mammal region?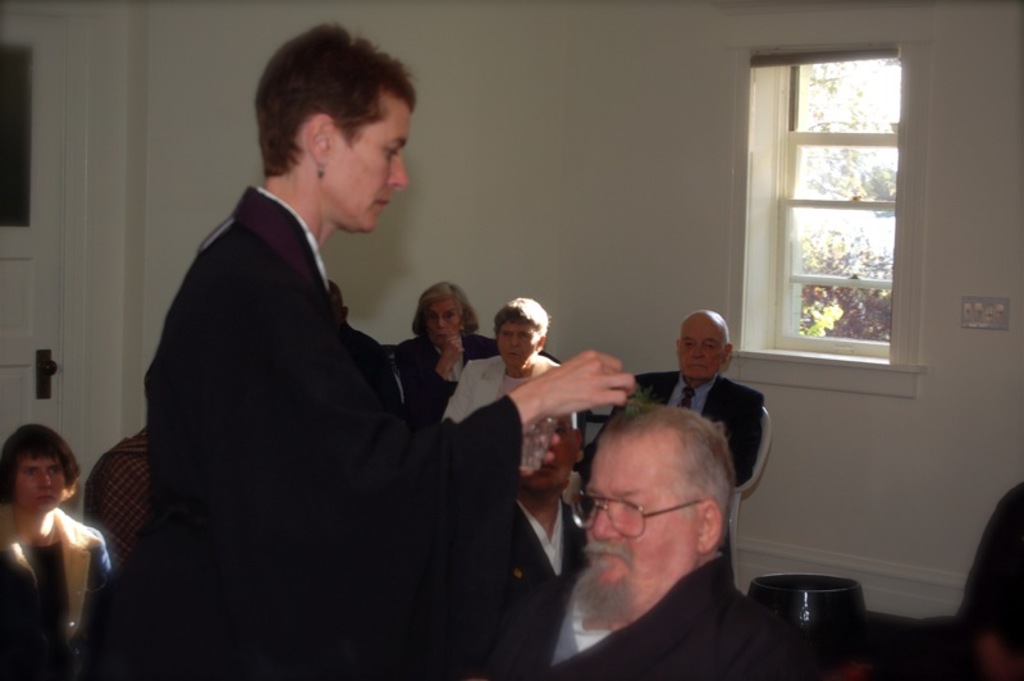
region(410, 282, 498, 417)
